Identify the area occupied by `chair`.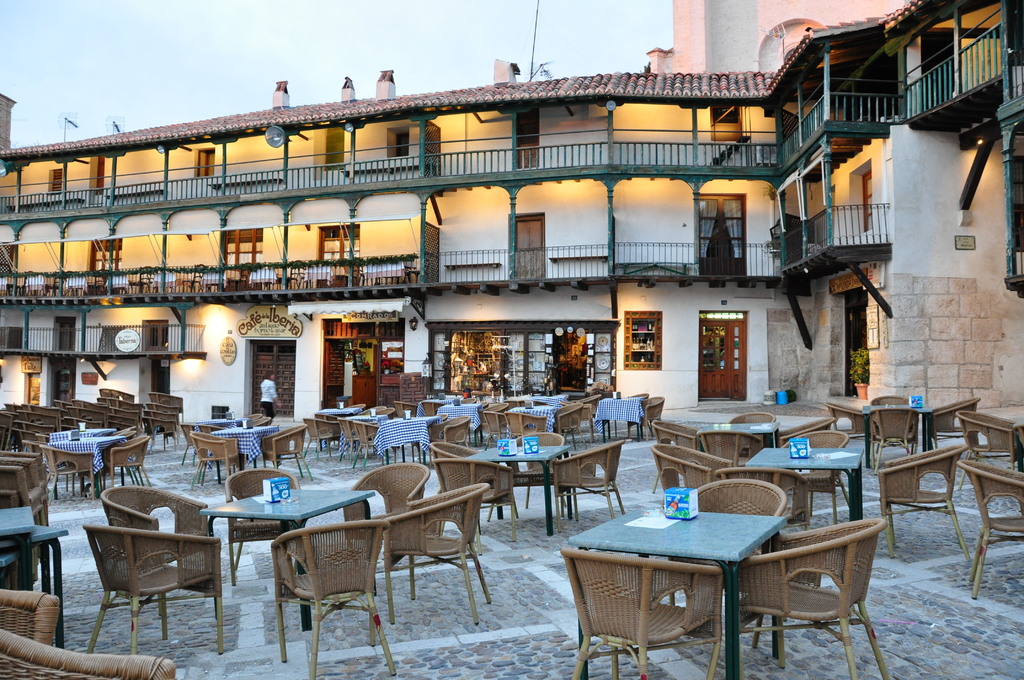
Area: 44, 442, 94, 501.
